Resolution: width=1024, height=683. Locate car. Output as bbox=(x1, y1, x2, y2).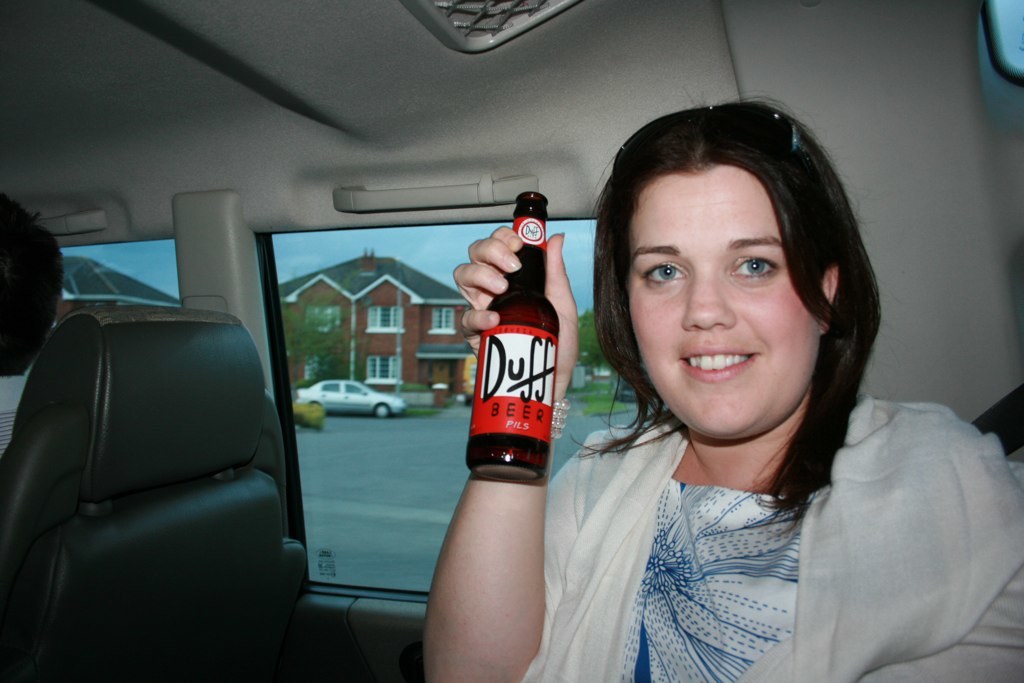
bbox=(294, 379, 410, 417).
